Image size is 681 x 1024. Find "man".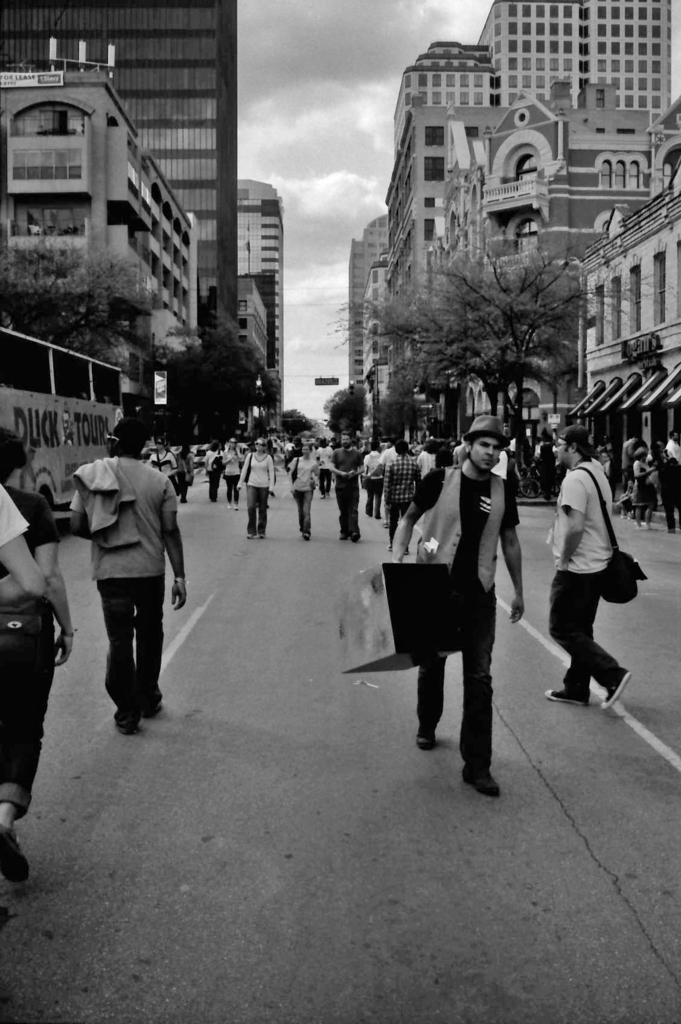
[left=545, top=414, right=651, bottom=710].
